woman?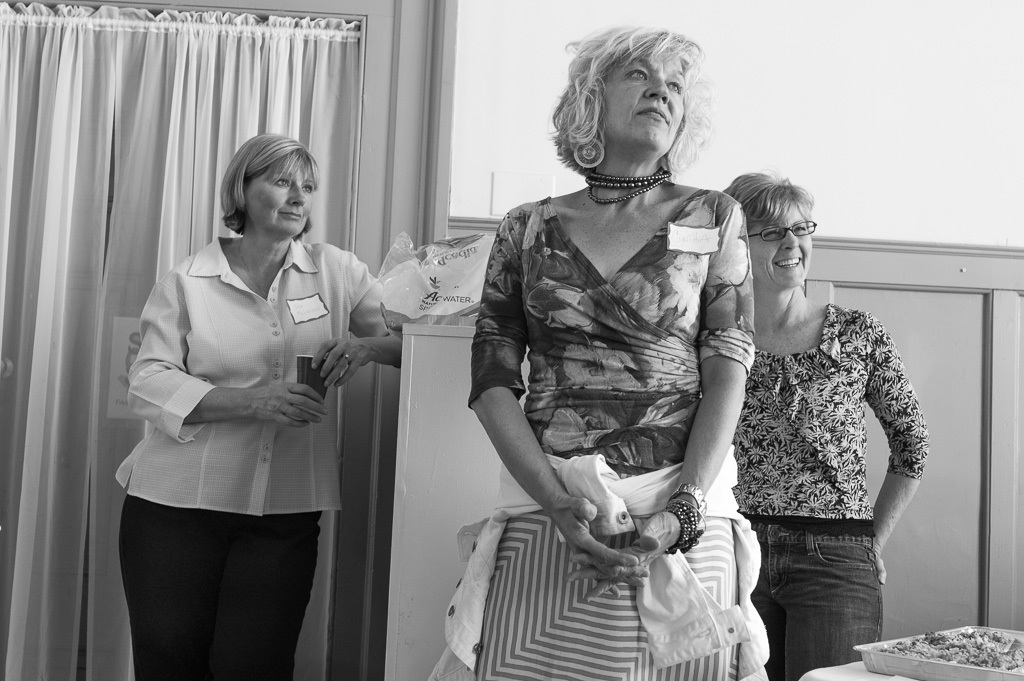
box=[115, 134, 402, 680]
